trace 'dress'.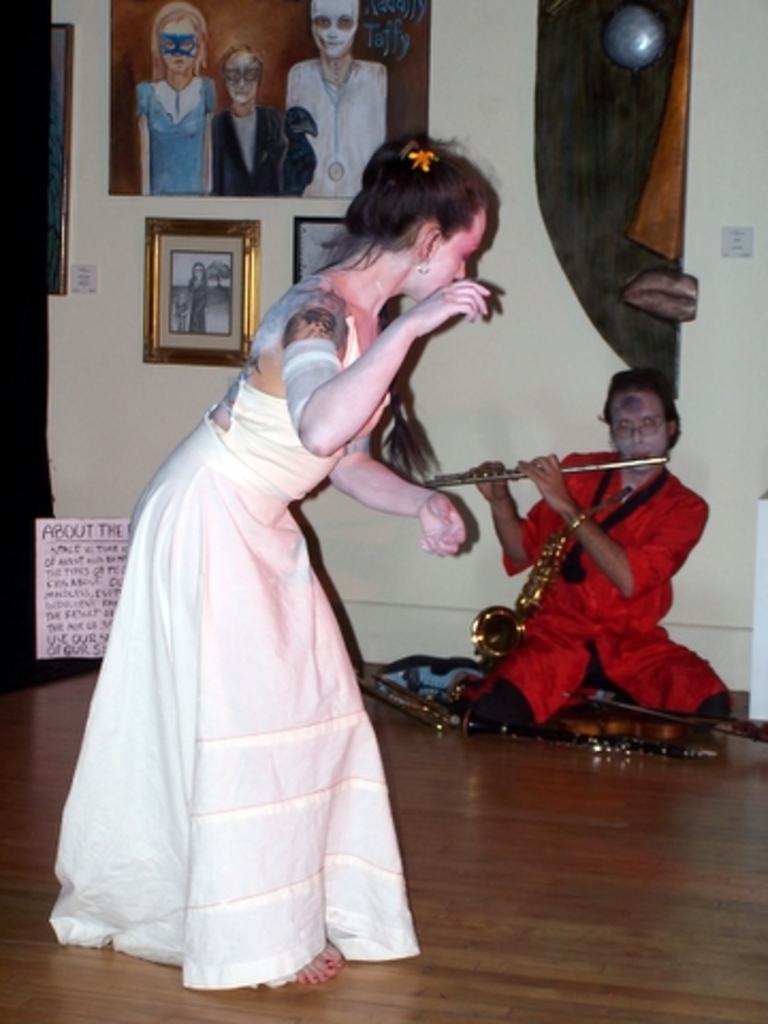
Traced to [left=45, top=326, right=425, bottom=996].
